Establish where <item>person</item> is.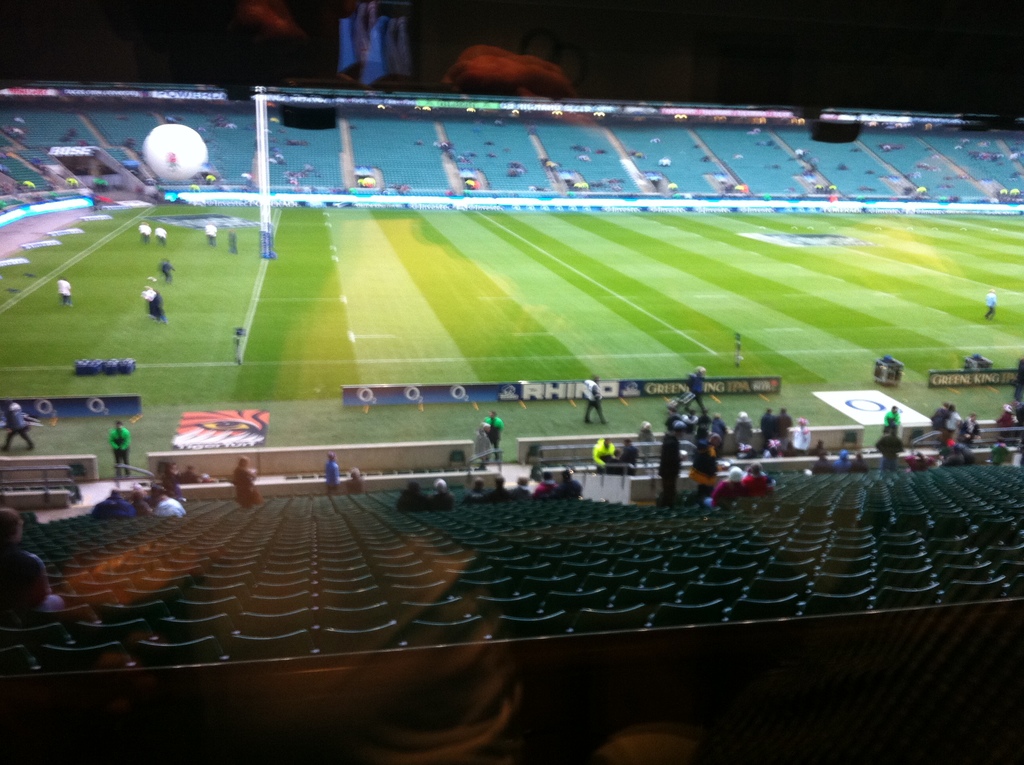
Established at 581 368 605 419.
